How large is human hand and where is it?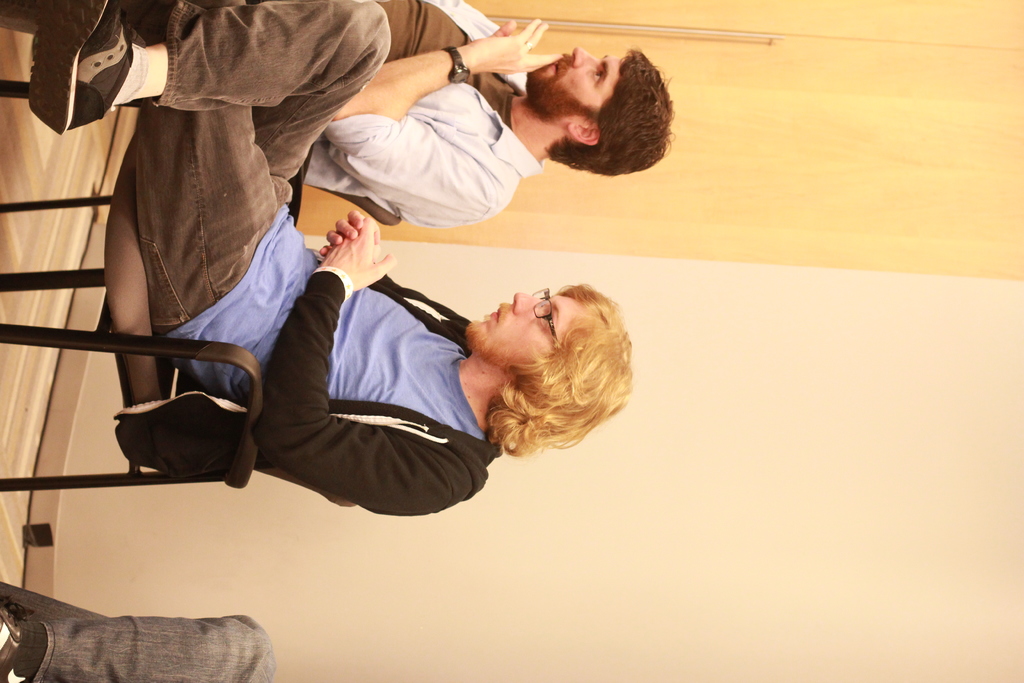
Bounding box: box=[463, 15, 565, 72].
